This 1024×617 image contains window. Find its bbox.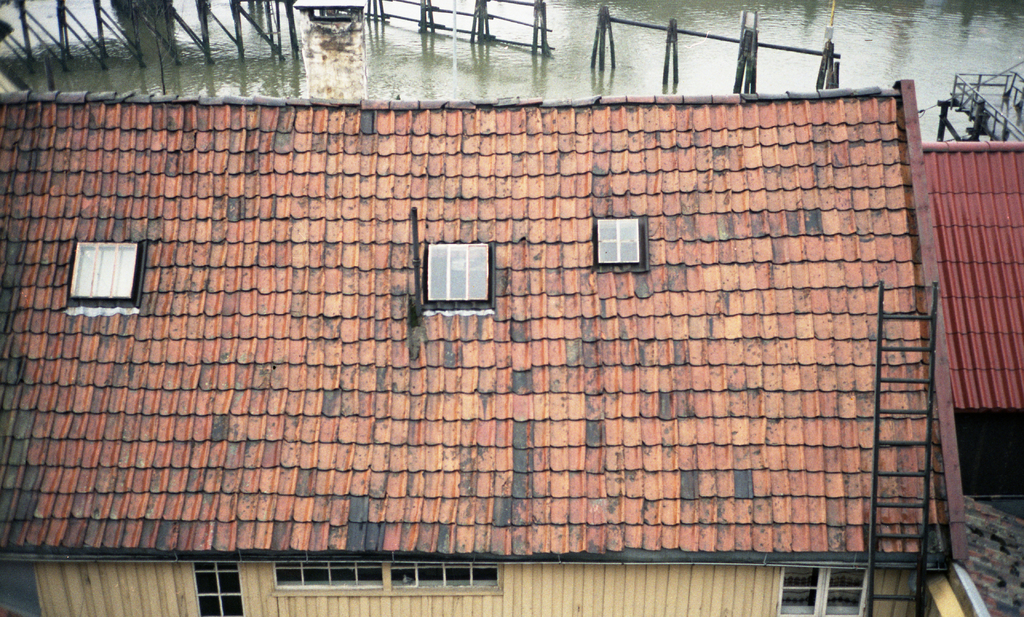
bbox=[193, 560, 244, 616].
